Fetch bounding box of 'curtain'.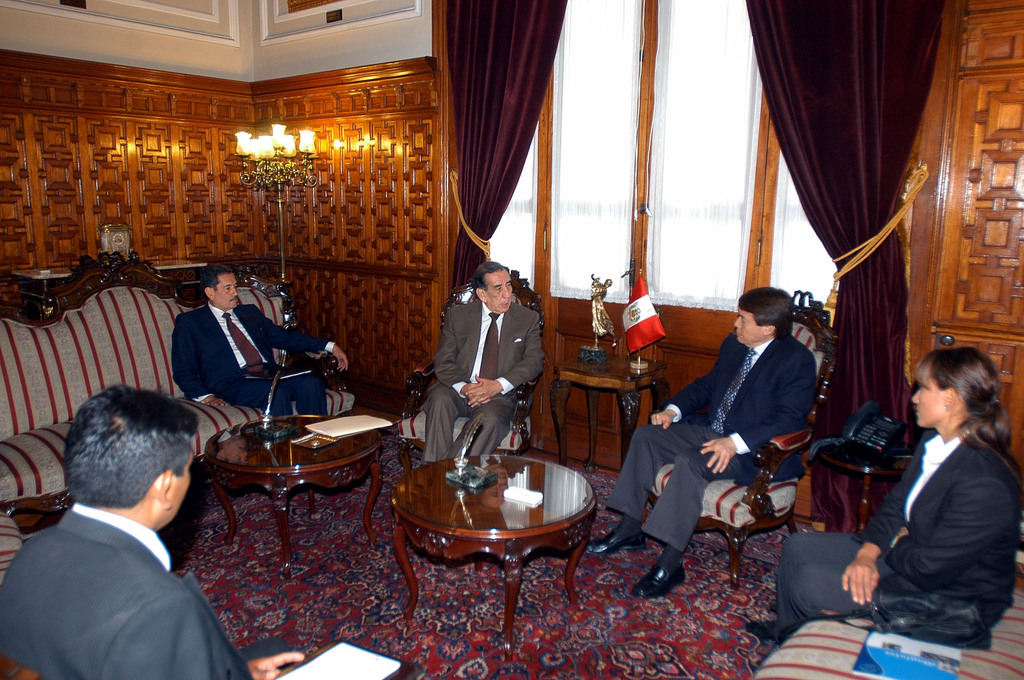
Bbox: select_region(441, 8, 552, 281).
